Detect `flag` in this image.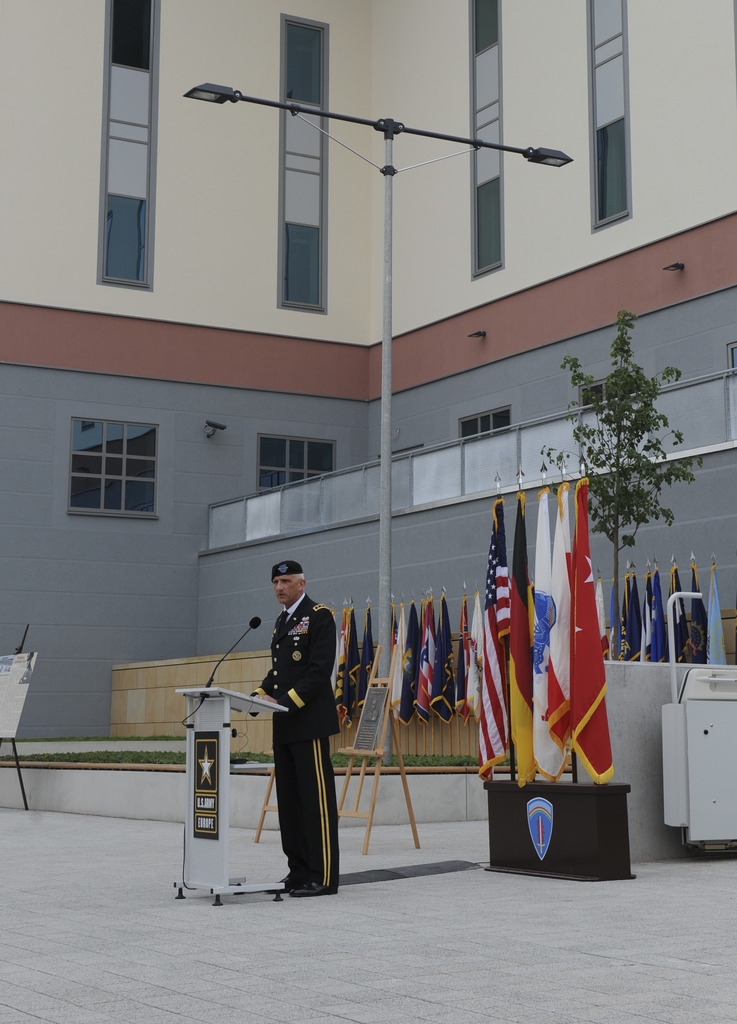
Detection: 348, 603, 375, 708.
